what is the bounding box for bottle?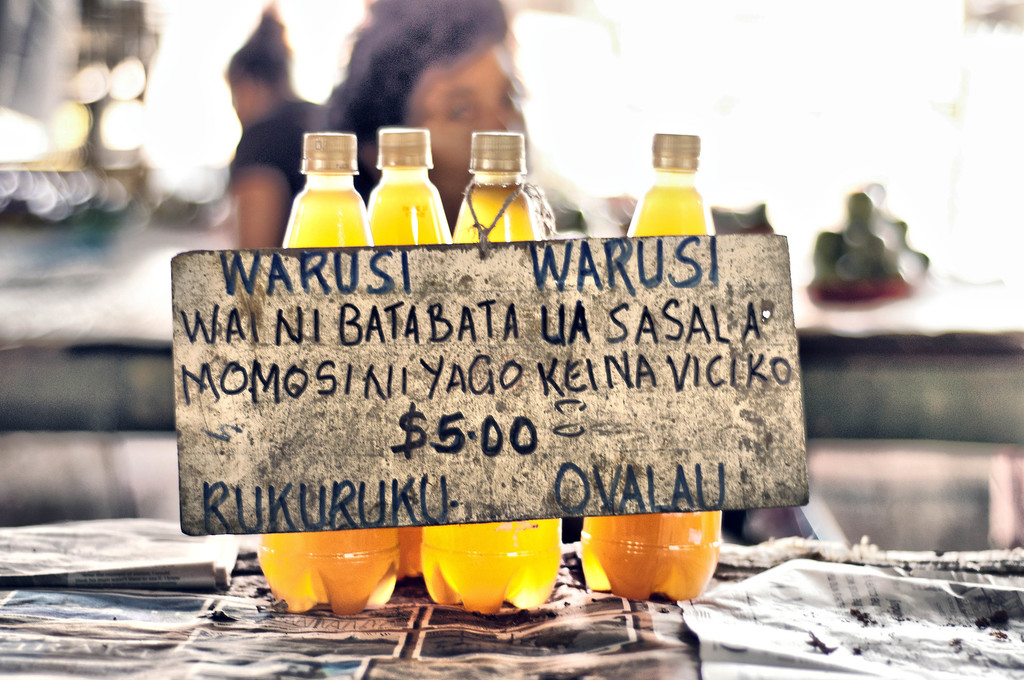
box(424, 131, 563, 614).
